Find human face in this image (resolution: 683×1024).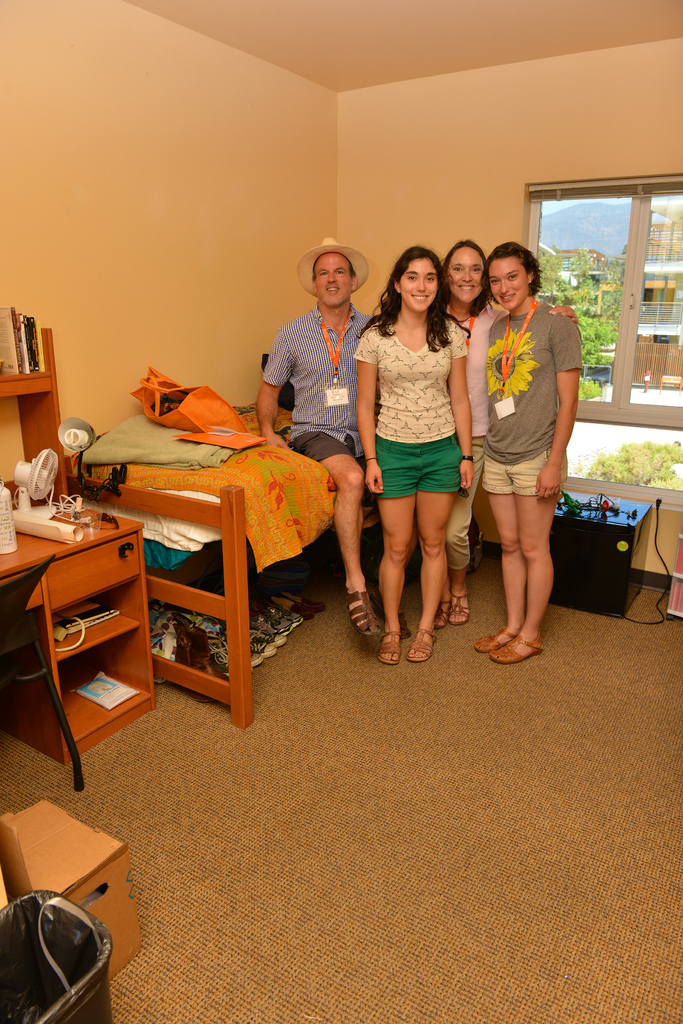
bbox=[438, 244, 488, 314].
